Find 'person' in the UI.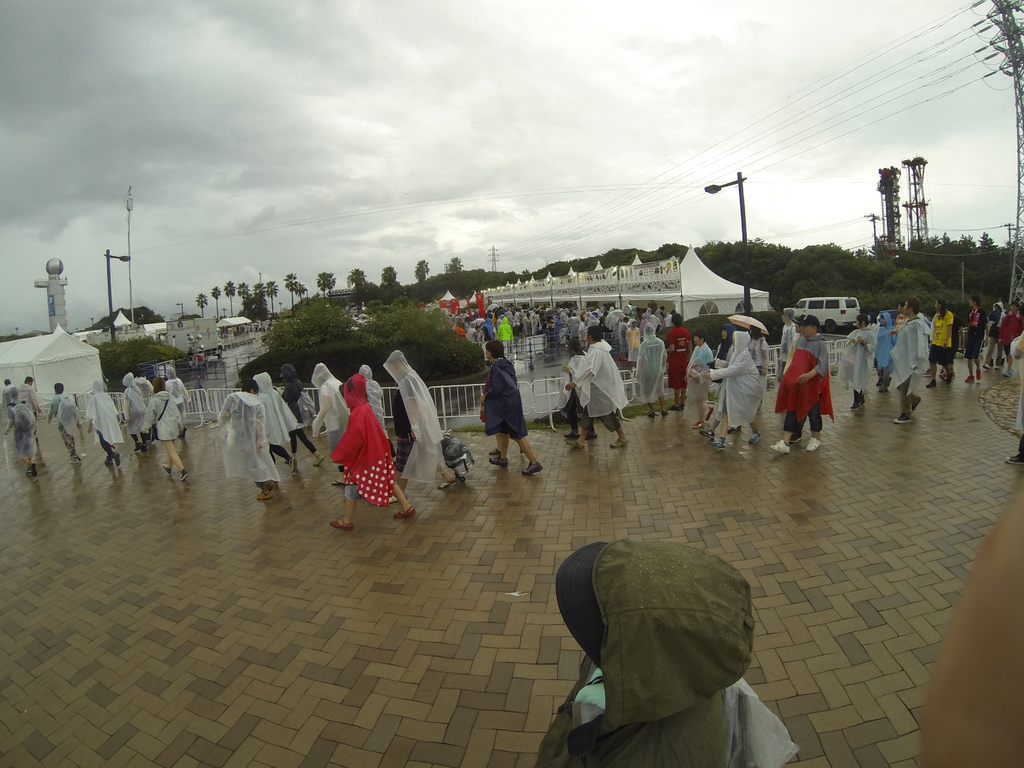
UI element at x1=392 y1=351 x2=464 y2=496.
